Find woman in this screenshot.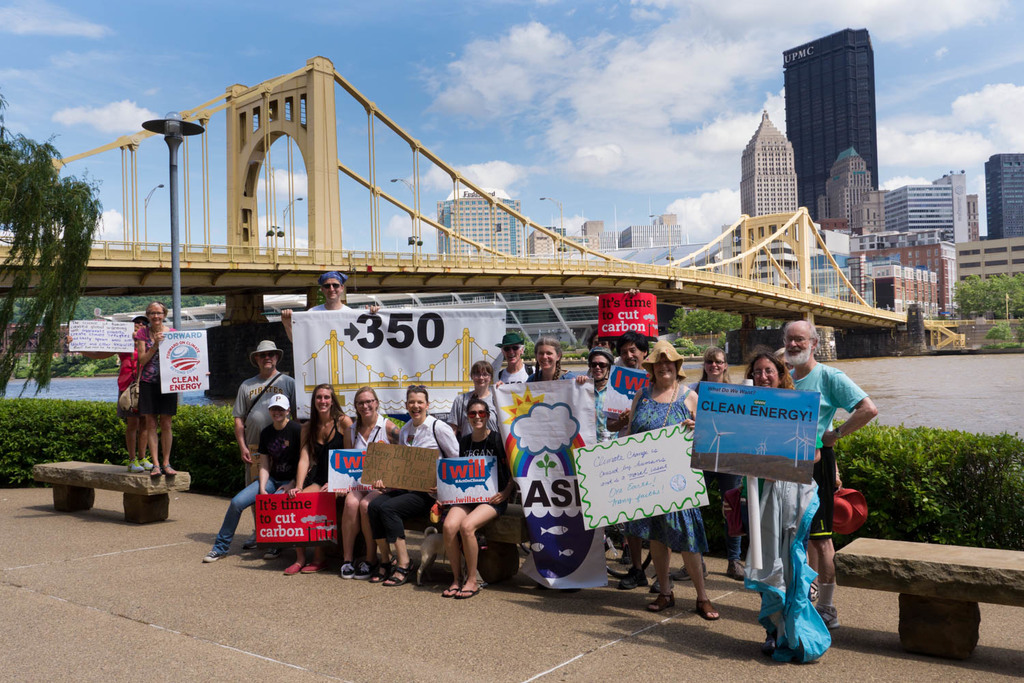
The bounding box for woman is l=694, t=352, r=734, b=572.
